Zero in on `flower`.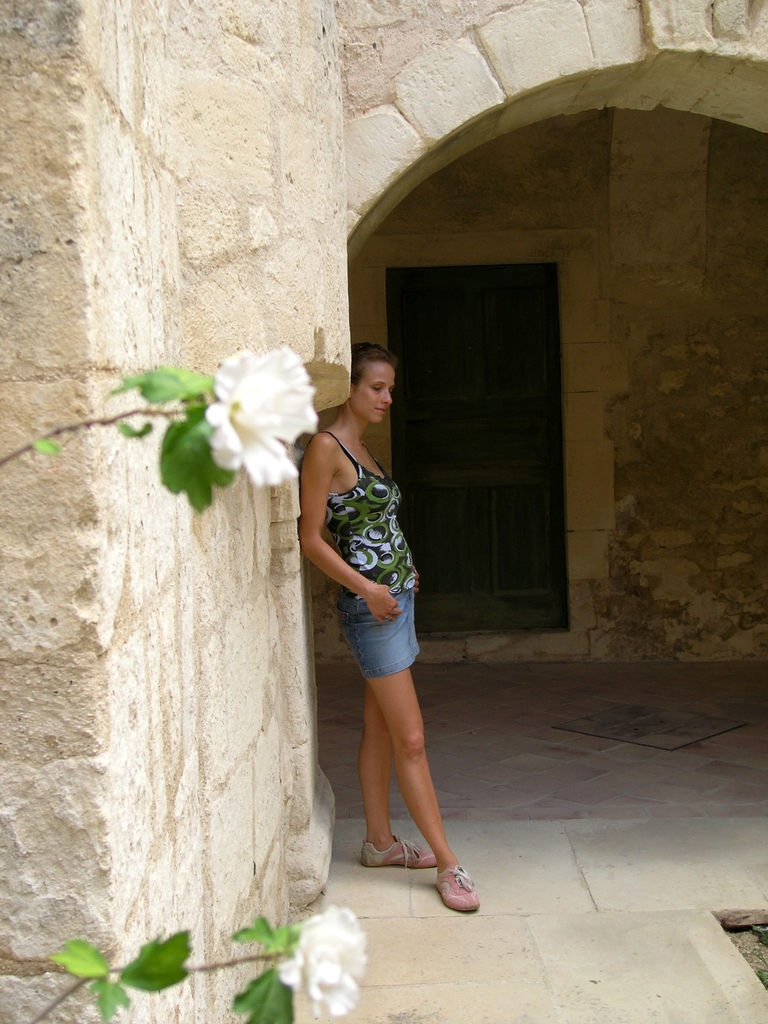
Zeroed in: bbox(269, 905, 373, 1019).
